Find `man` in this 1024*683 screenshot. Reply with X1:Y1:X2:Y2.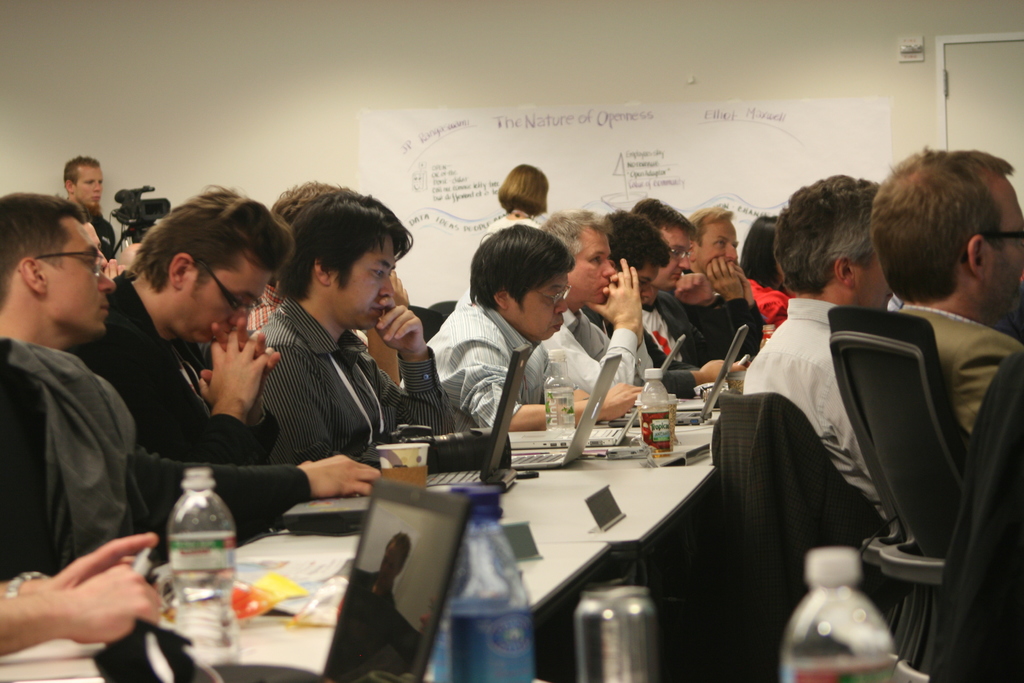
550:211:661:412.
